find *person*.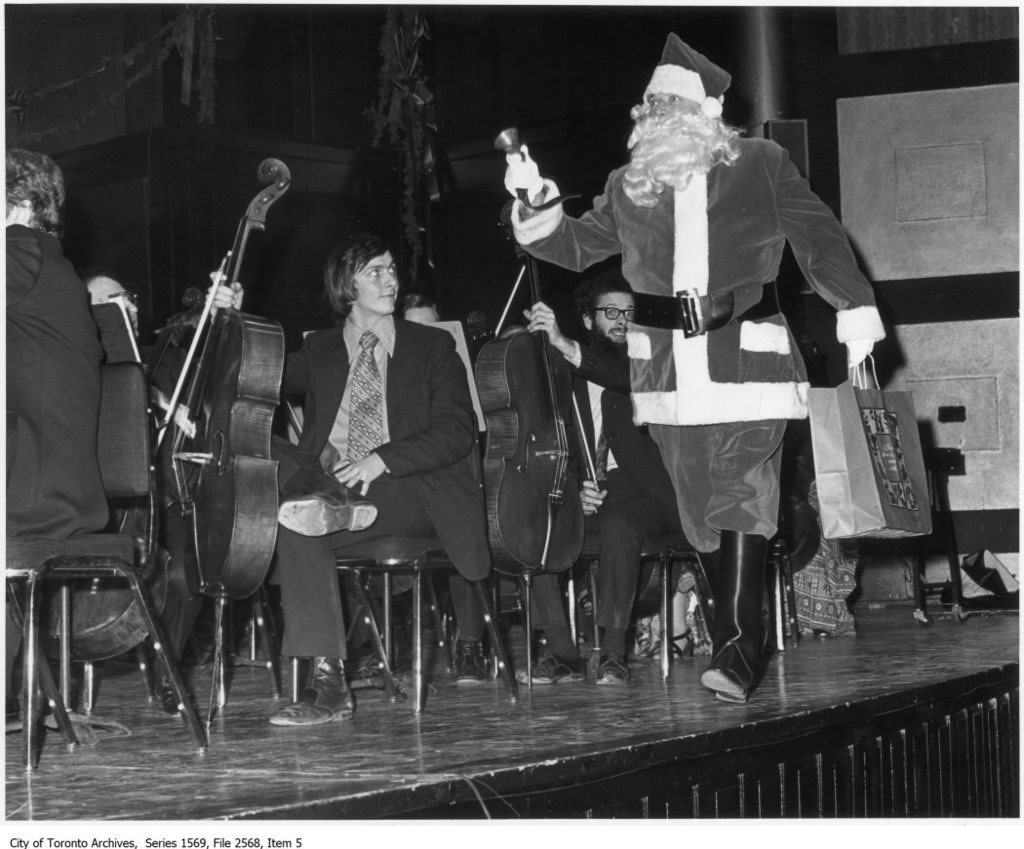
{"x1": 4, "y1": 274, "x2": 201, "y2": 728}.
